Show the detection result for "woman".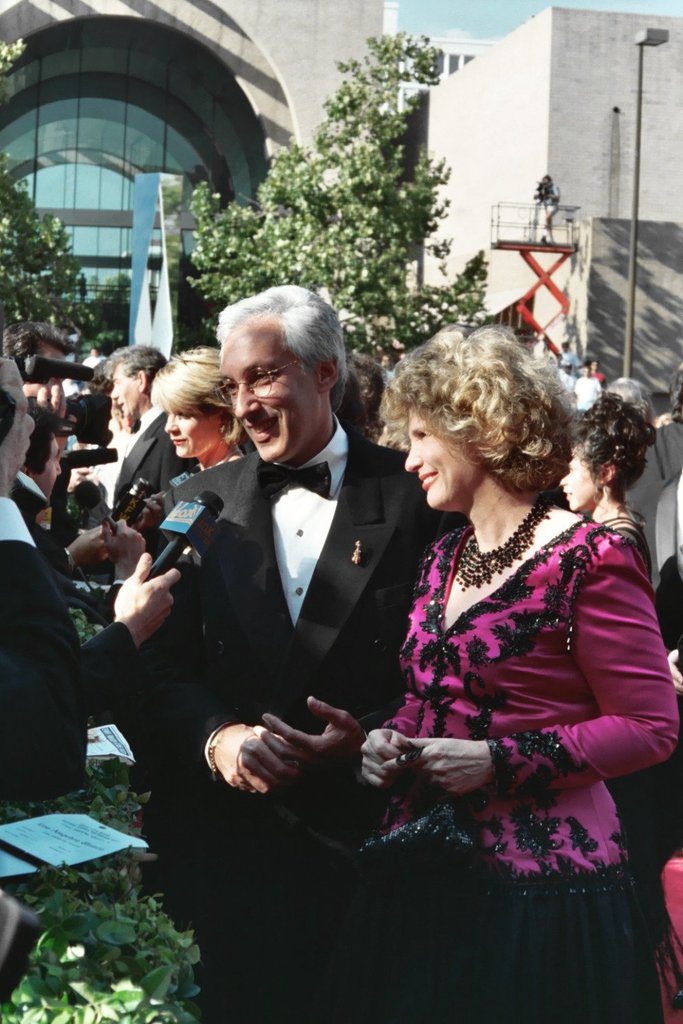
bbox=[304, 293, 652, 982].
